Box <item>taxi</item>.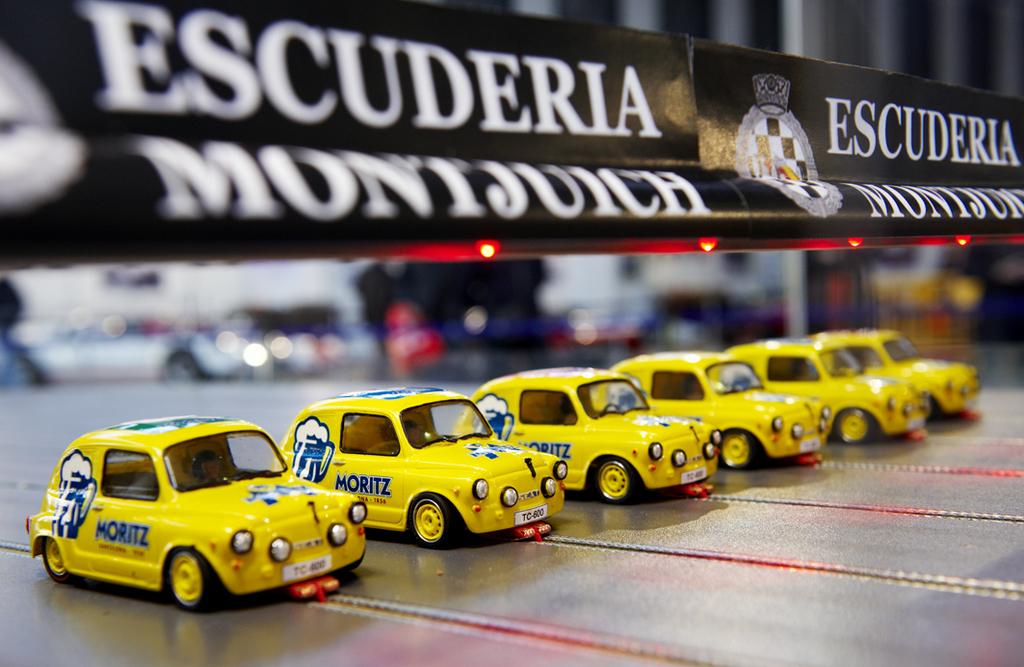
select_region(453, 365, 725, 504).
